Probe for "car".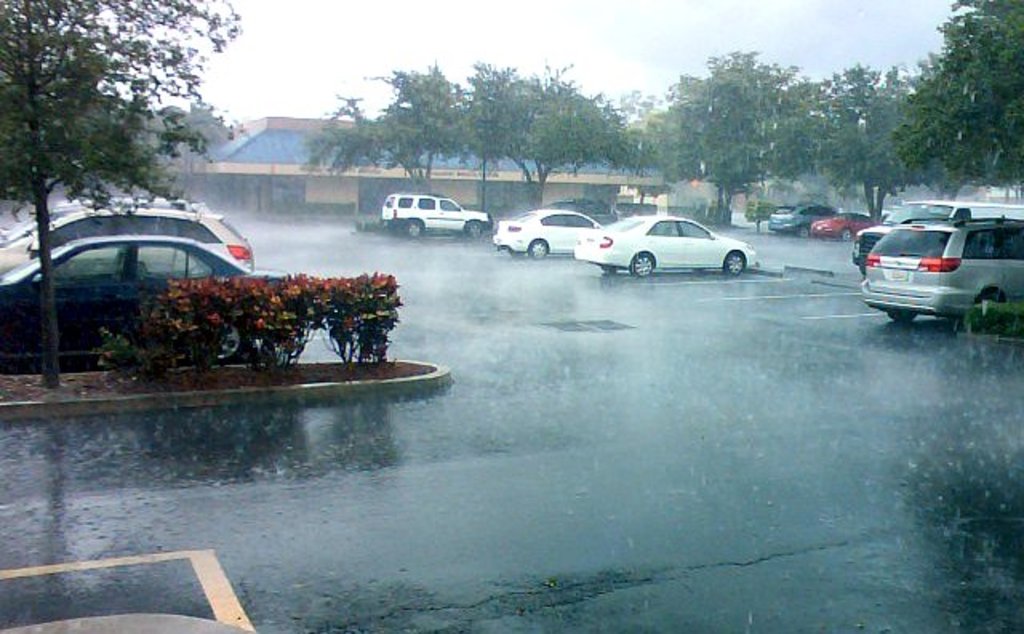
Probe result: l=384, t=195, r=490, b=234.
